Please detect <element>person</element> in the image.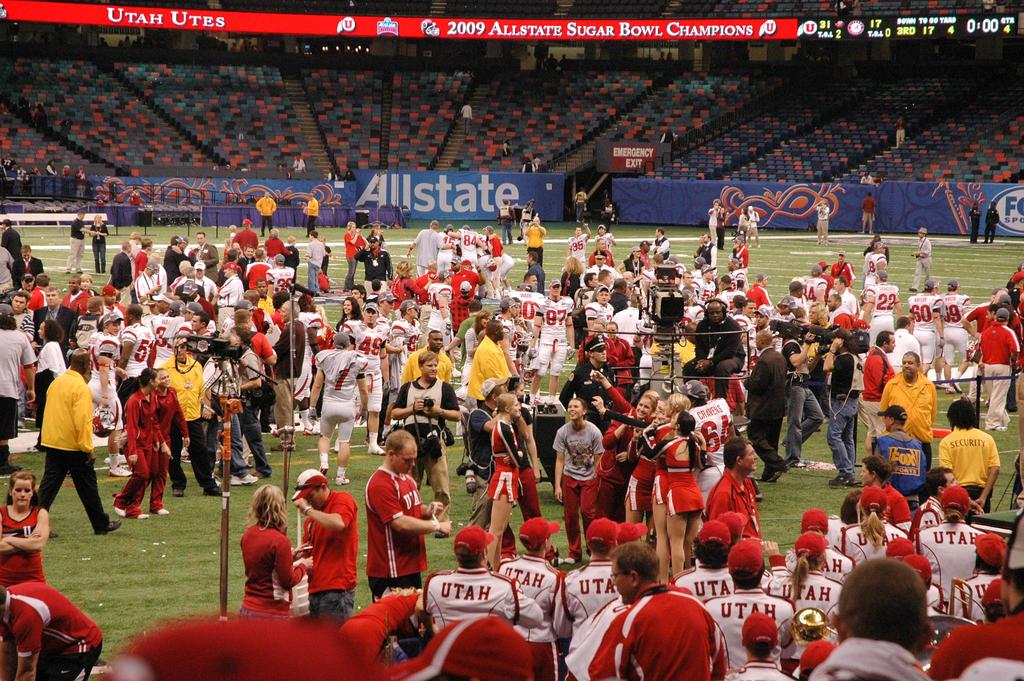
{"left": 26, "top": 335, "right": 96, "bottom": 554}.
